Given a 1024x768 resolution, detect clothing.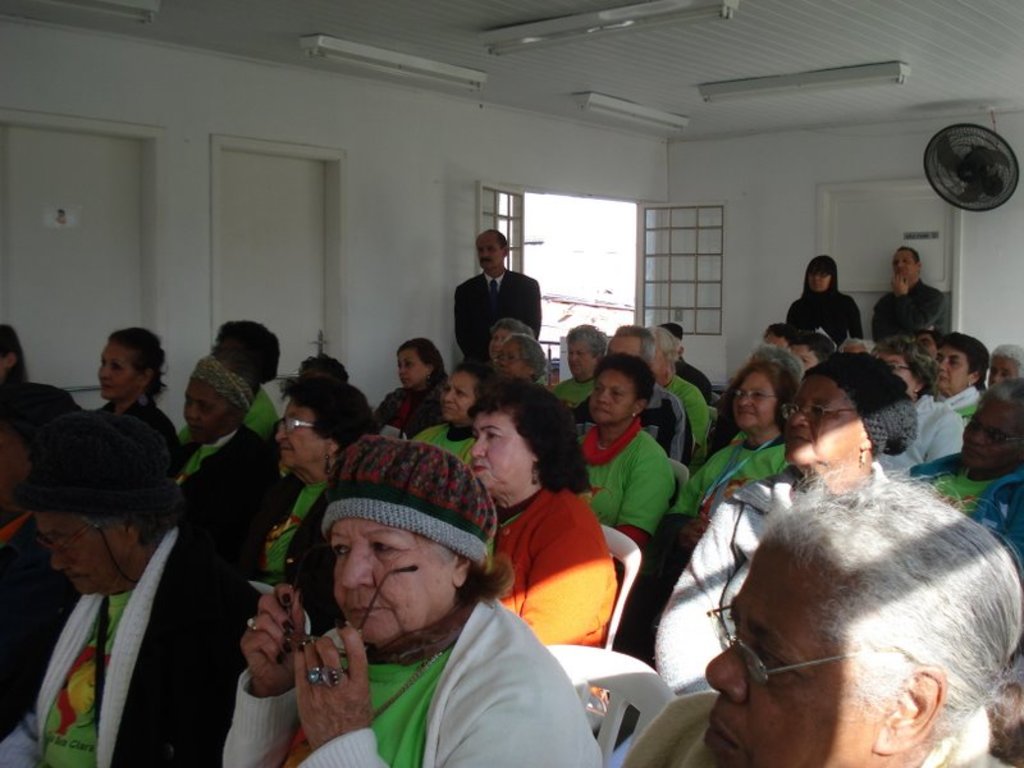
(left=791, top=278, right=860, bottom=339).
